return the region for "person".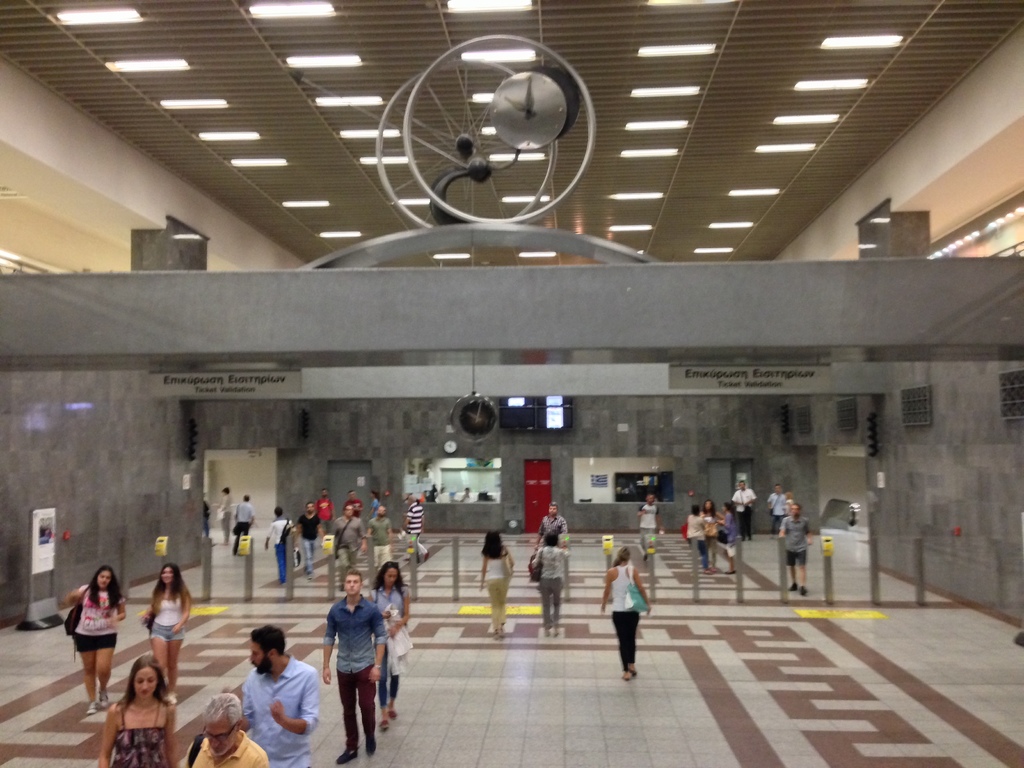
box(601, 550, 648, 676).
